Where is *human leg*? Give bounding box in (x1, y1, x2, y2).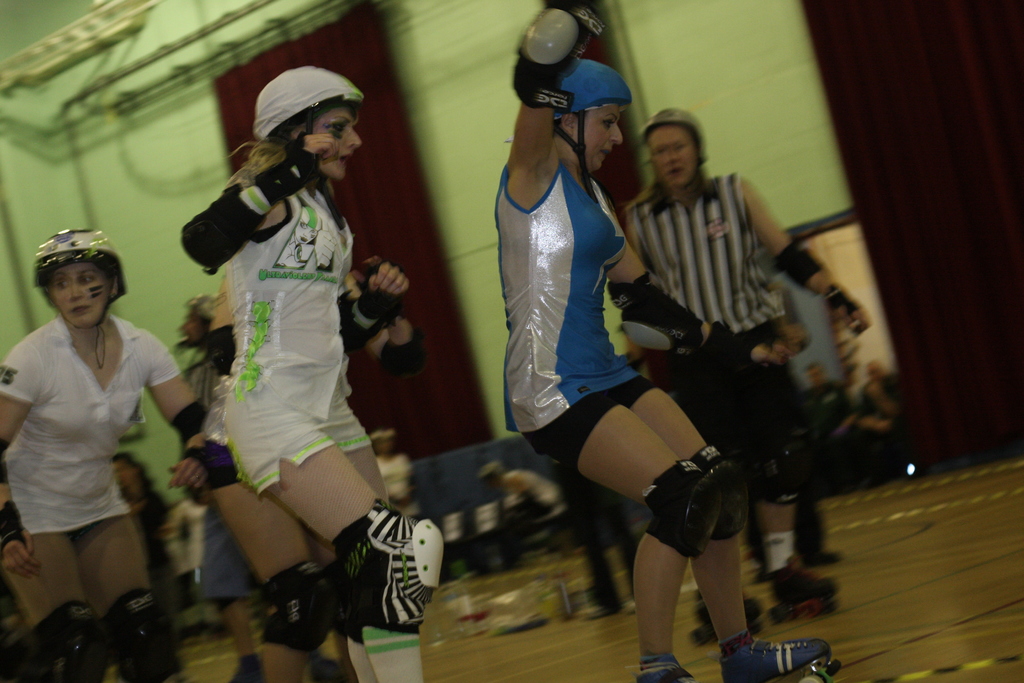
(43, 507, 114, 682).
